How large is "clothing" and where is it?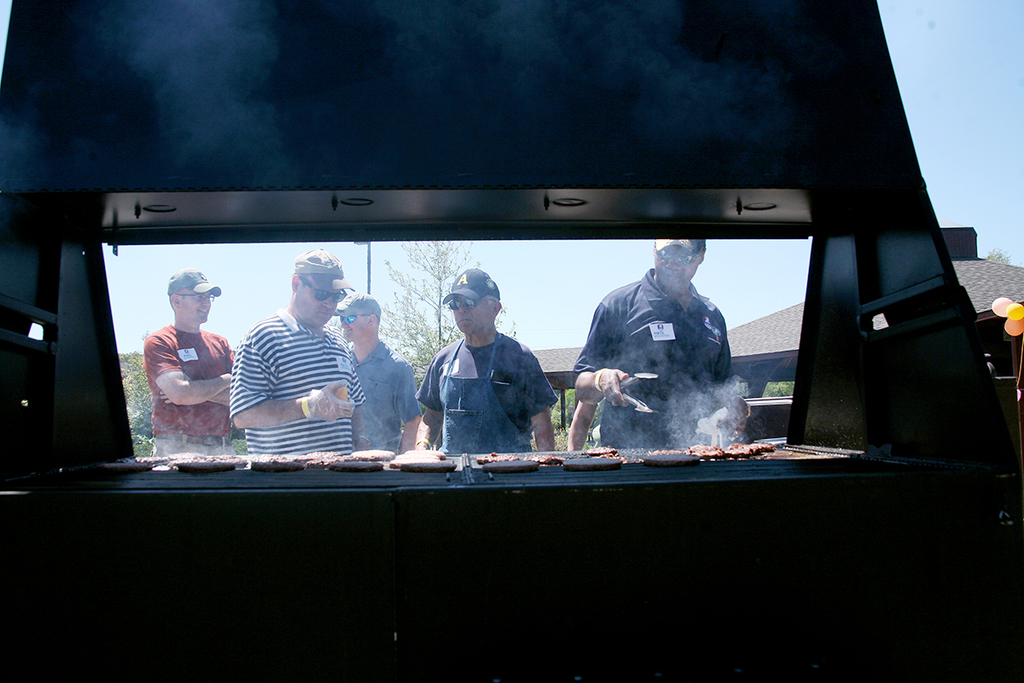
Bounding box: pyautogui.locateOnScreen(419, 295, 559, 463).
